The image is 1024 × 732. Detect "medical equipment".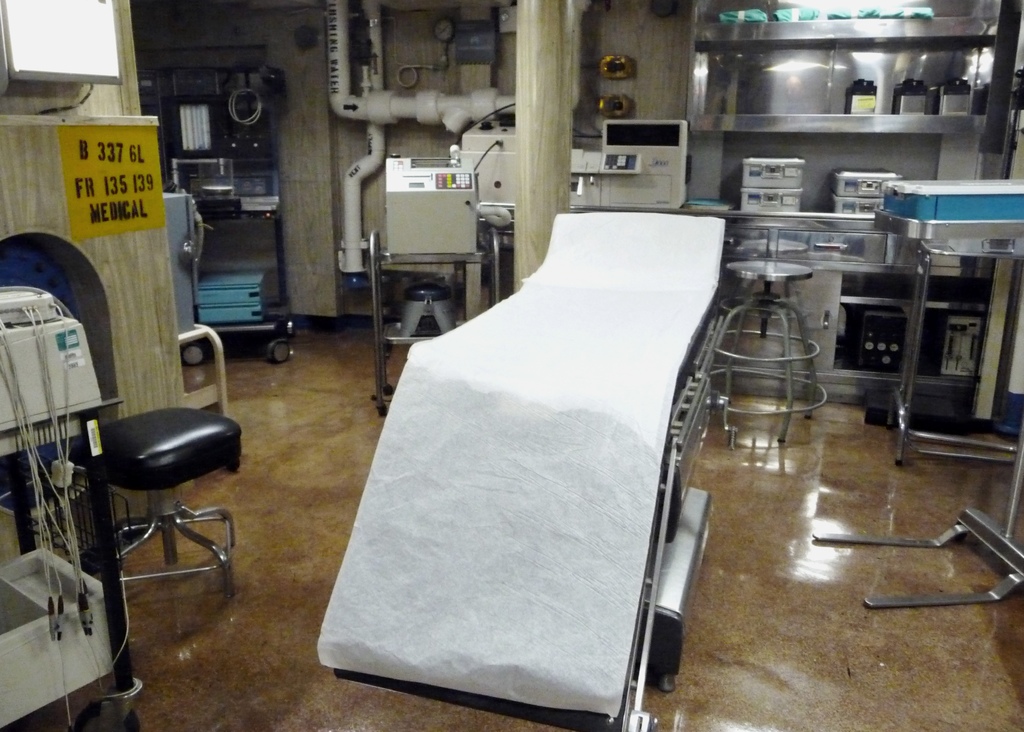
Detection: (156,182,230,419).
